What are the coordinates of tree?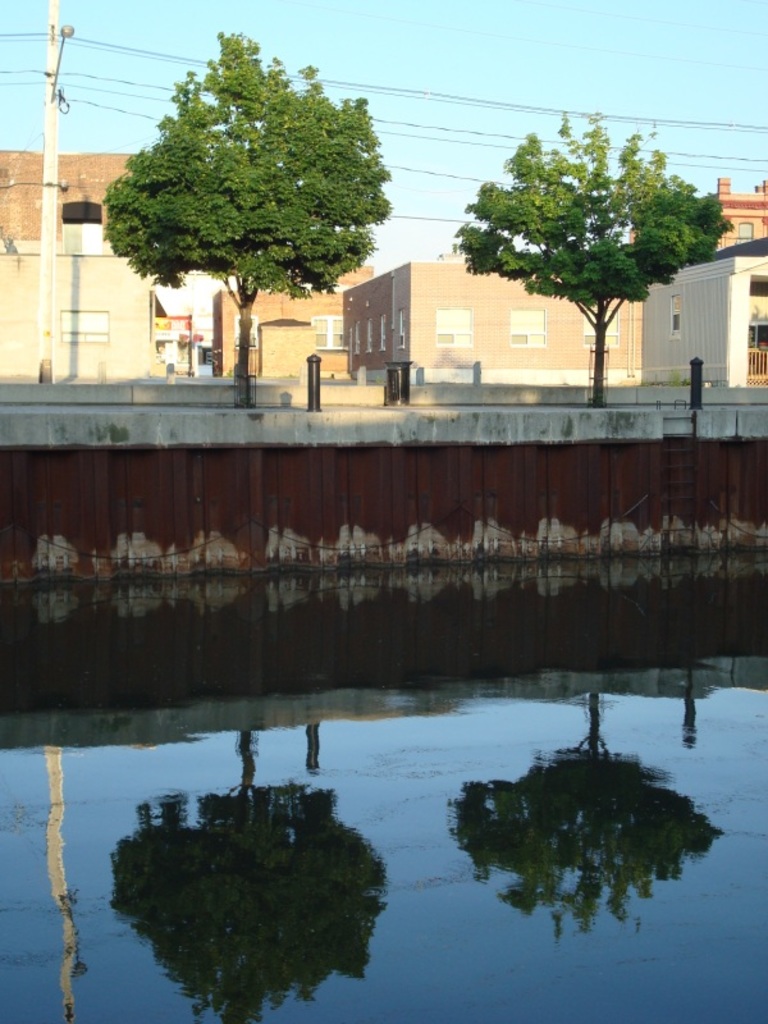
detection(96, 29, 393, 411).
